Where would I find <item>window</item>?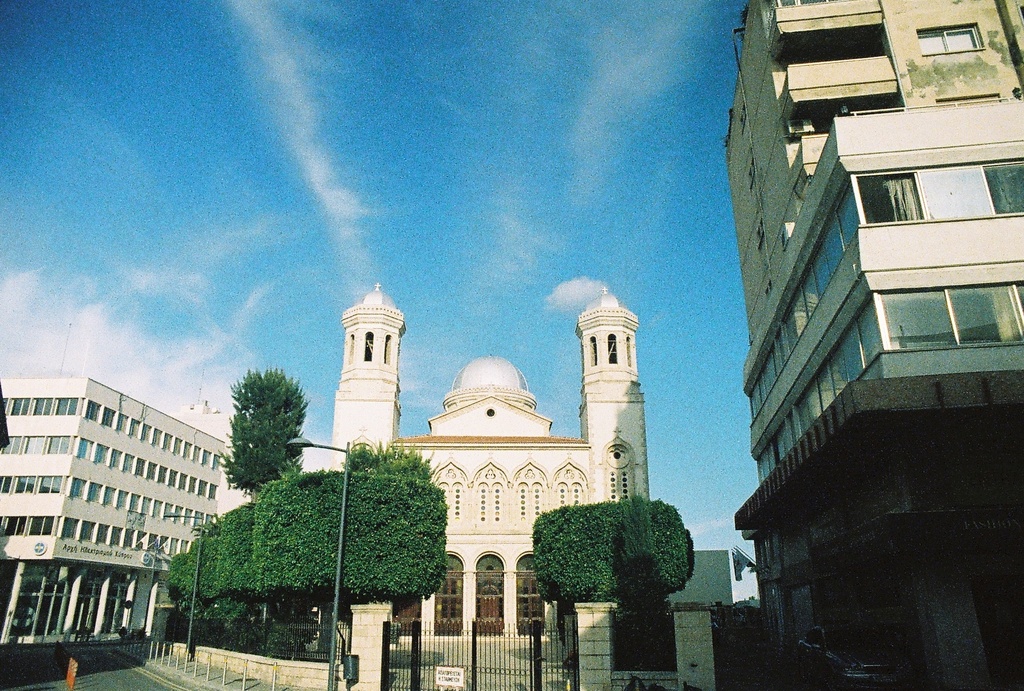
At [left=514, top=552, right=548, bottom=635].
